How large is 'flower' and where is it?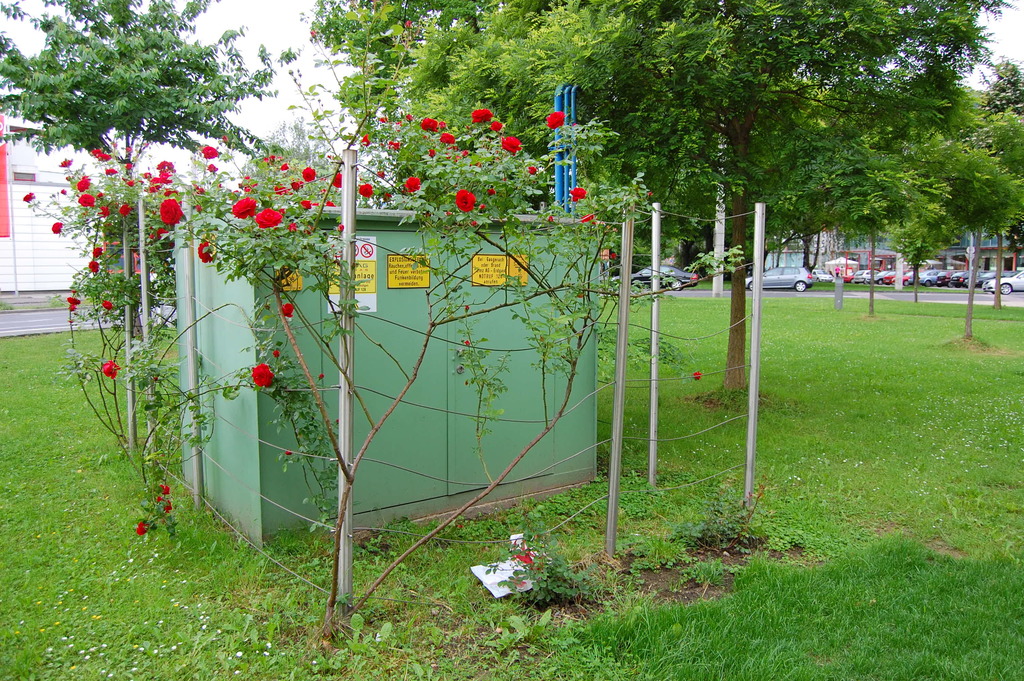
Bounding box: 531/167/537/175.
